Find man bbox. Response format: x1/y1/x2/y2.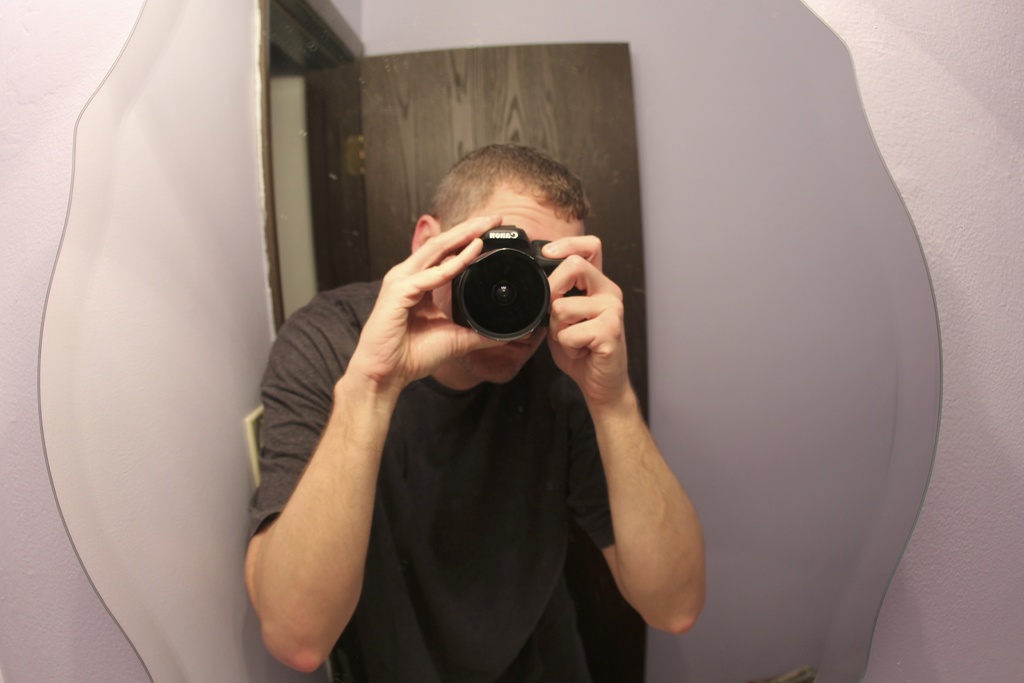
194/97/717/627.
